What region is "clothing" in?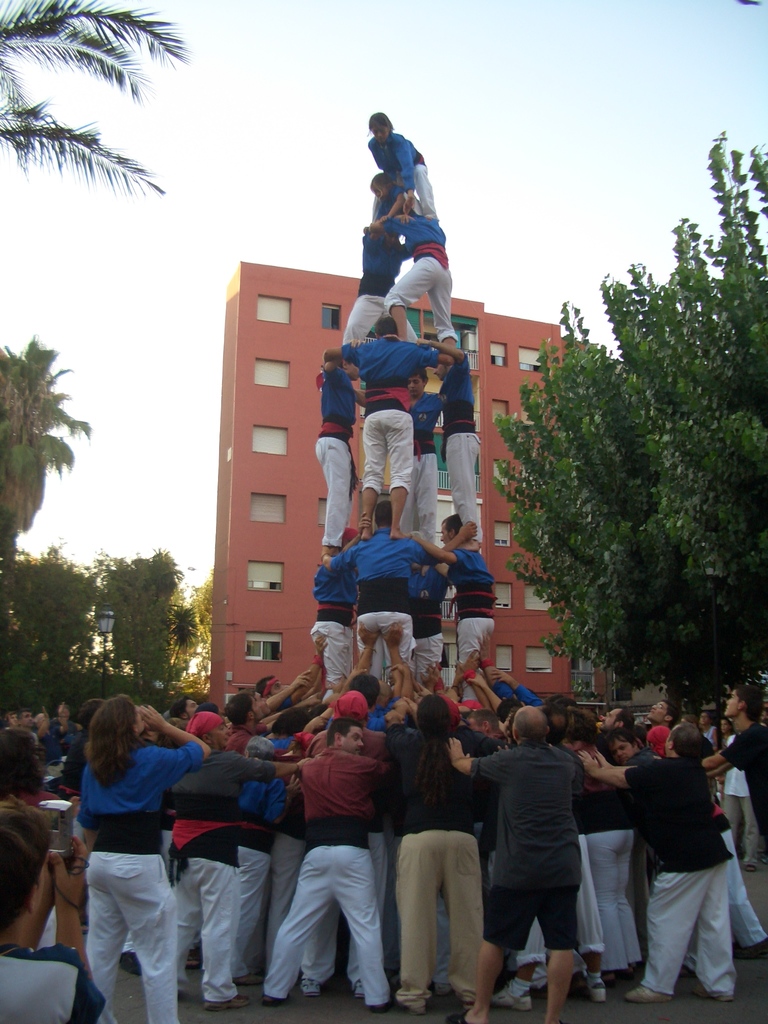
left=367, top=337, right=440, bottom=522.
